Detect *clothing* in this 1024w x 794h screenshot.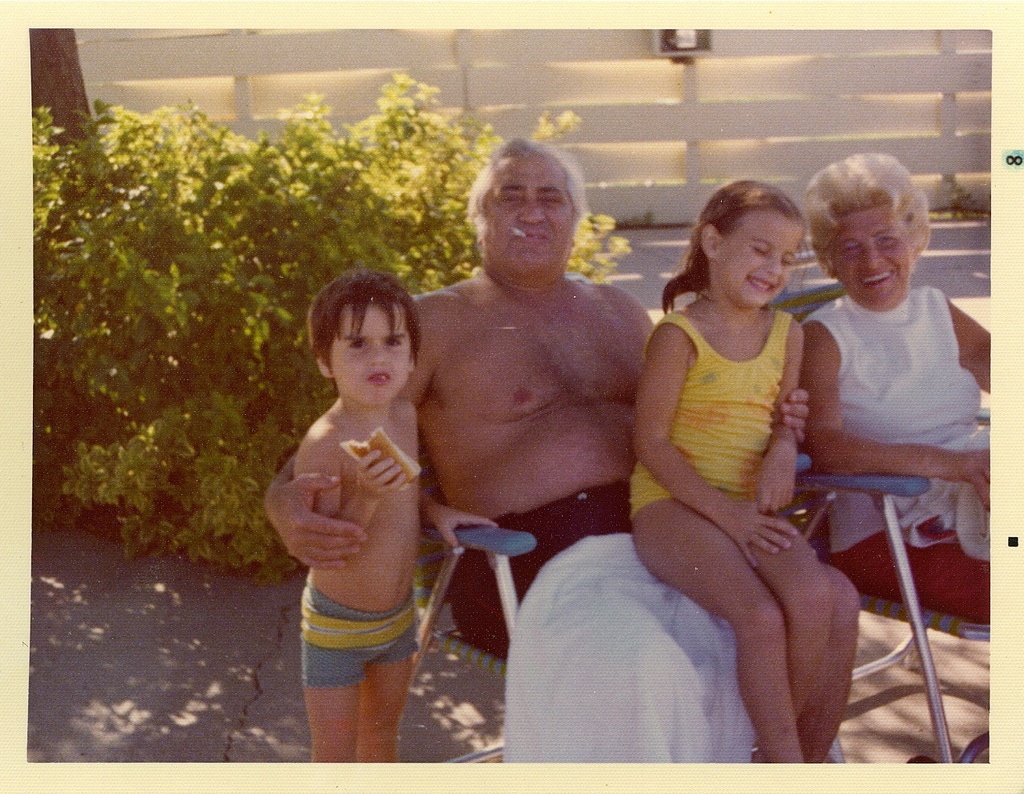
Detection: locate(787, 299, 1017, 619).
